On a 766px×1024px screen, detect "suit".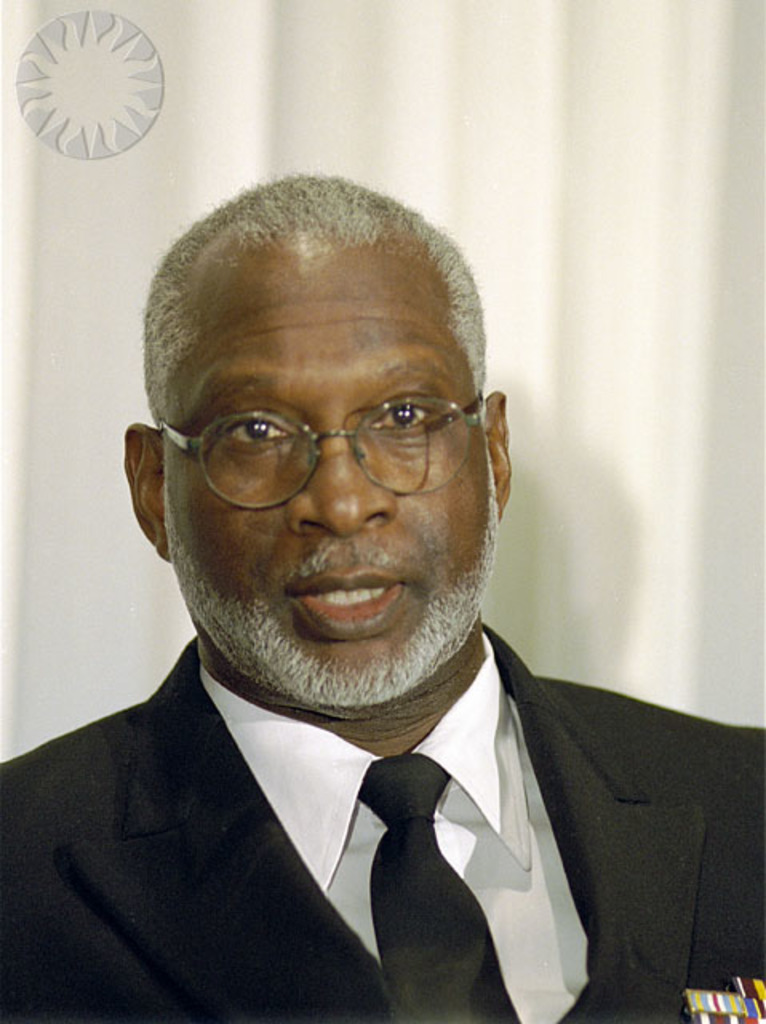
bbox(0, 611, 764, 1022).
